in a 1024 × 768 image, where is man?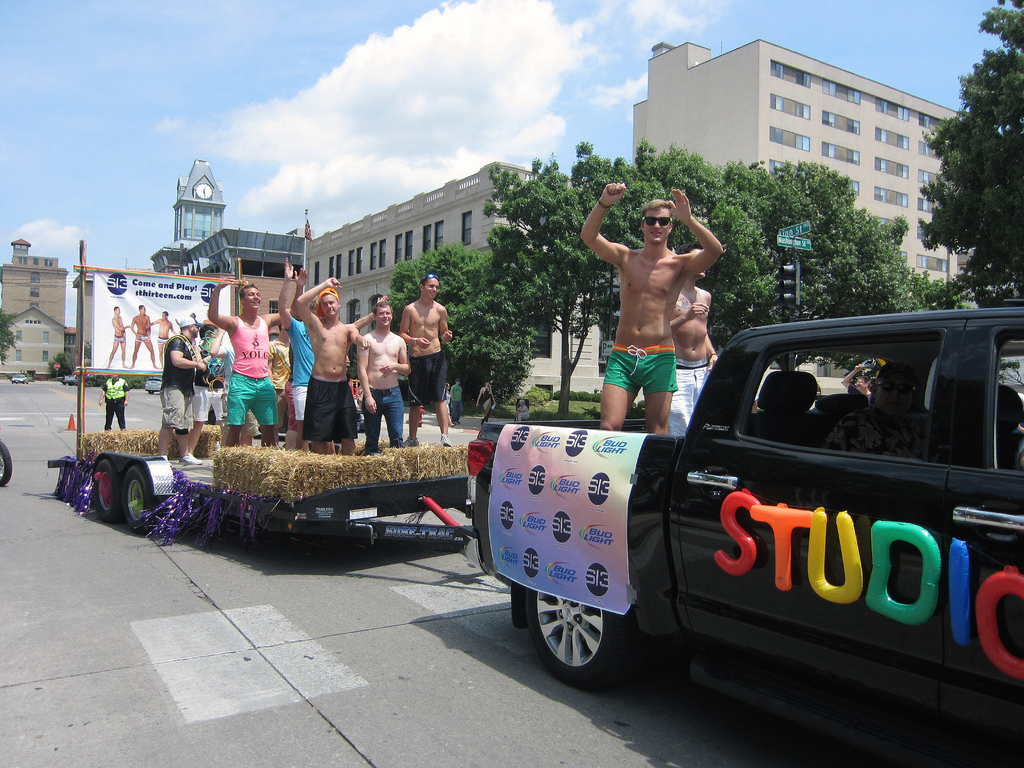
(left=91, top=369, right=129, bottom=434).
